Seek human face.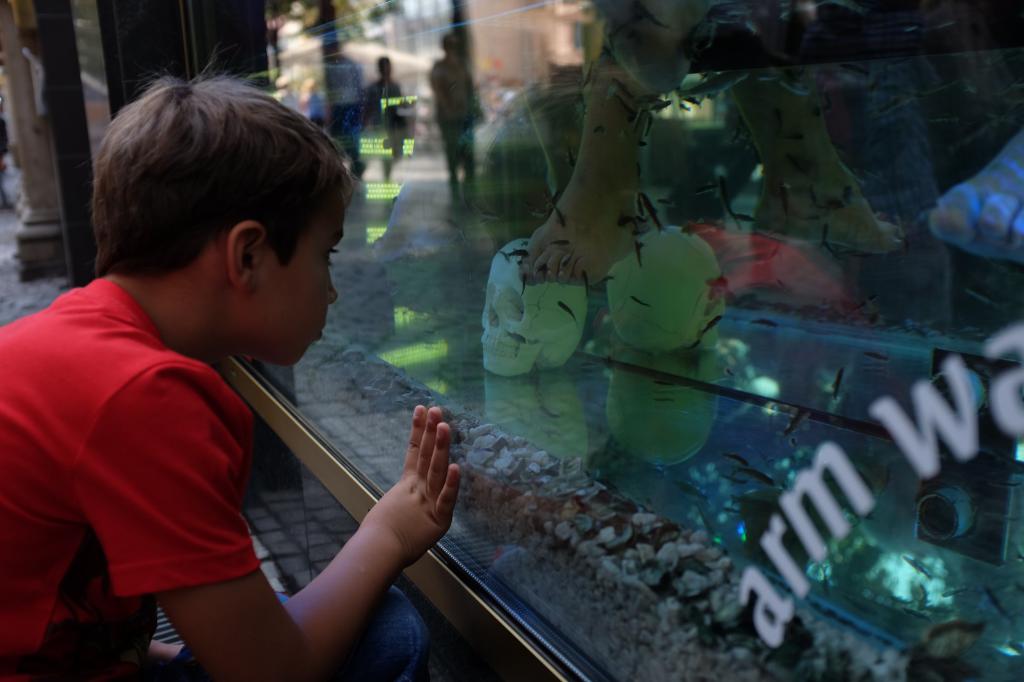
pyautogui.locateOnScreen(379, 63, 394, 82).
